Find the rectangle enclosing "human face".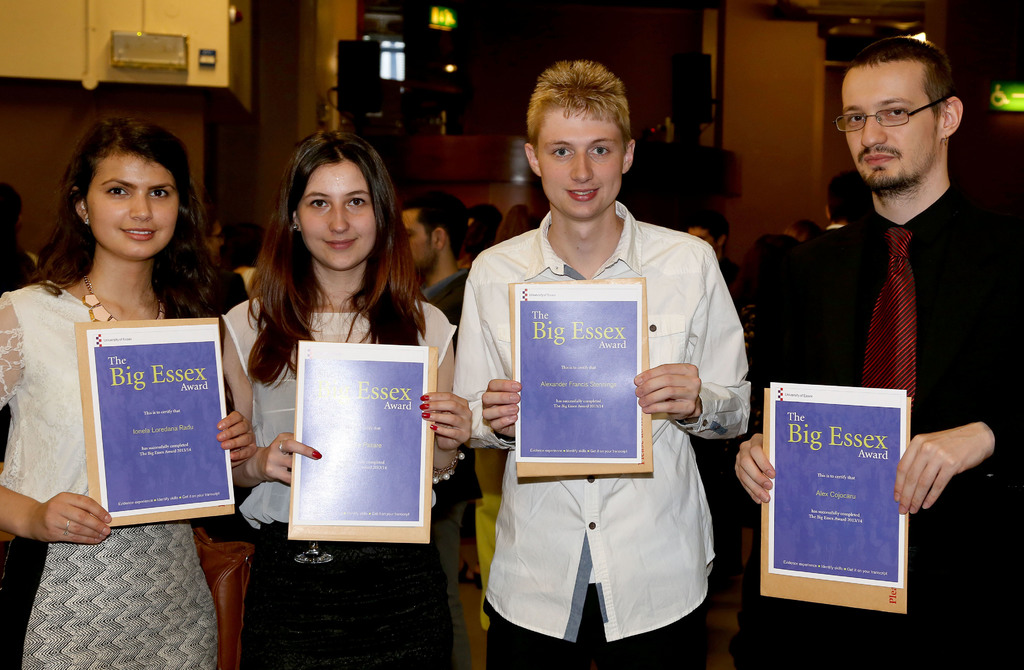
840 68 941 191.
